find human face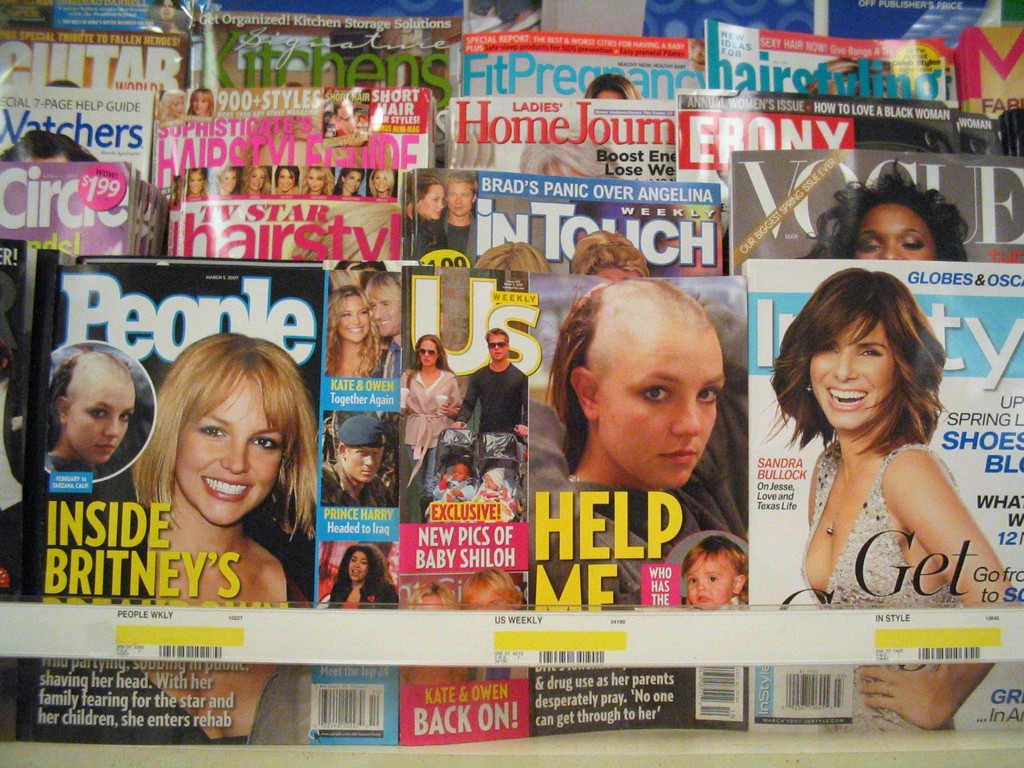
(69, 383, 134, 461)
